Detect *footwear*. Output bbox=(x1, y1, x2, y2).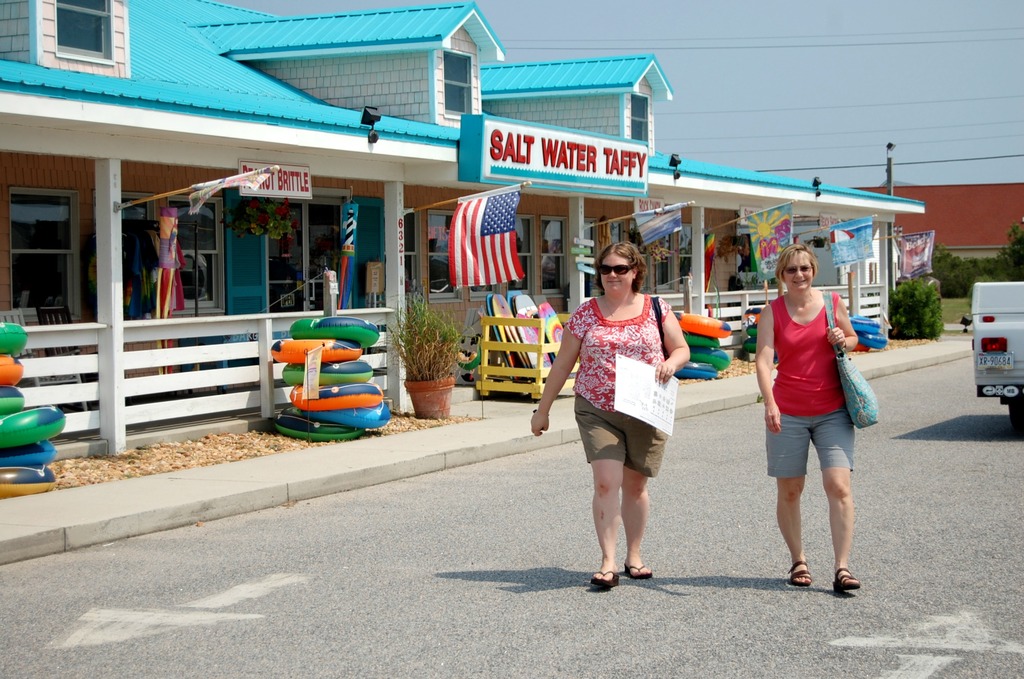
bbox=(624, 557, 653, 586).
